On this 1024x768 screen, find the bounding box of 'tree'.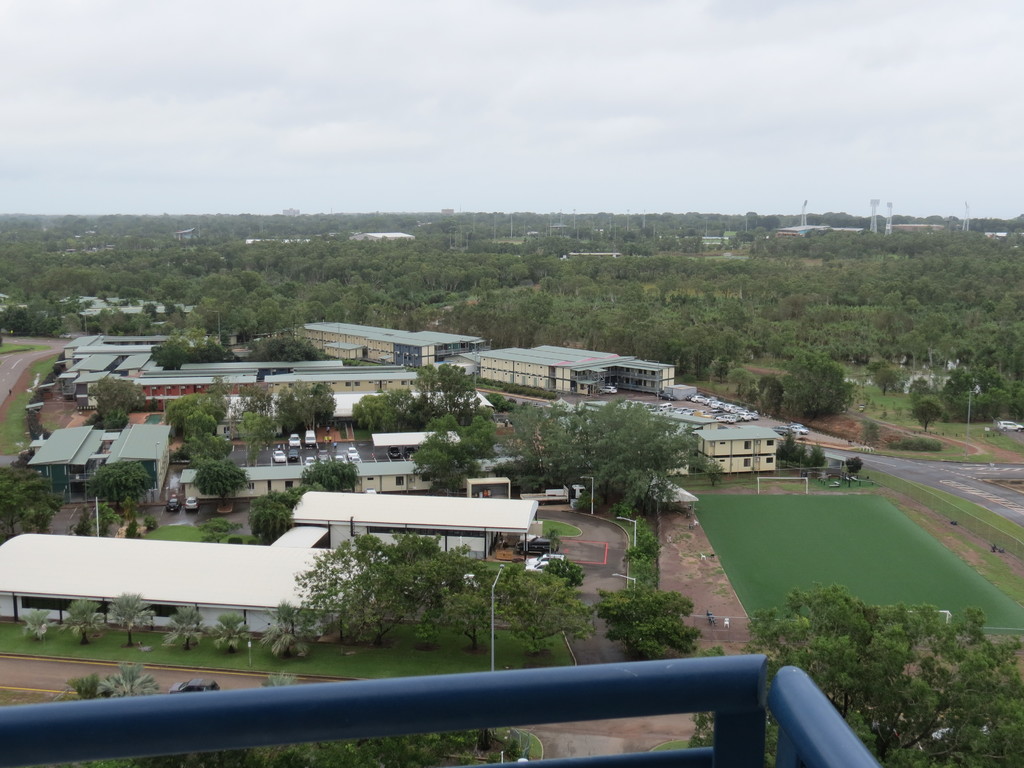
Bounding box: 25, 610, 44, 641.
